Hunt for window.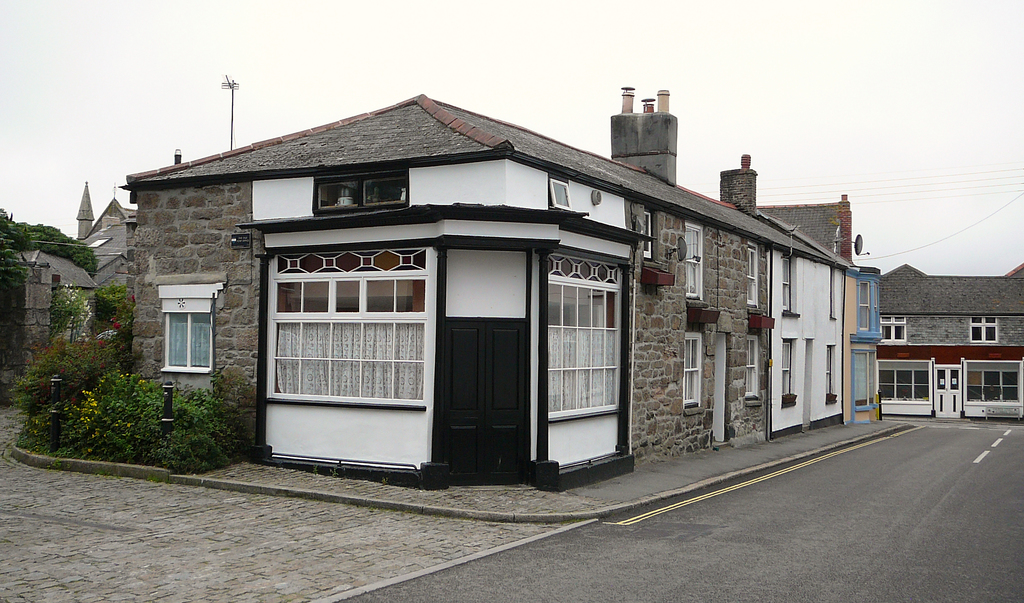
Hunted down at [left=638, top=207, right=657, bottom=261].
